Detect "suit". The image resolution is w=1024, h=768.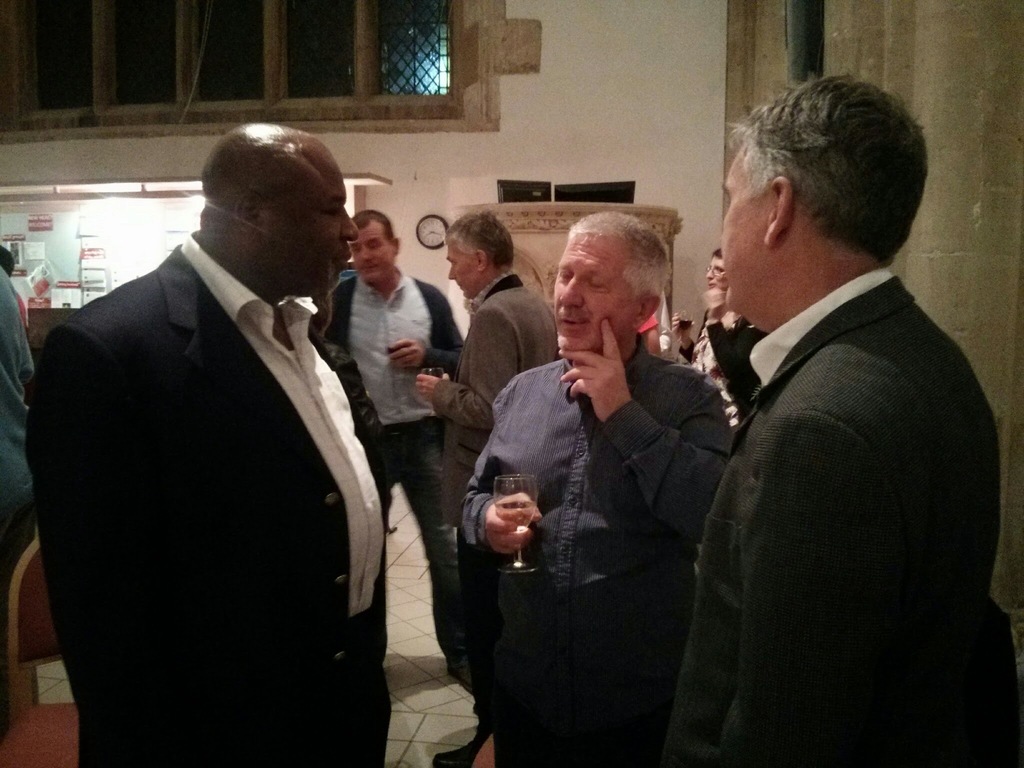
<bbox>428, 274, 557, 522</bbox>.
